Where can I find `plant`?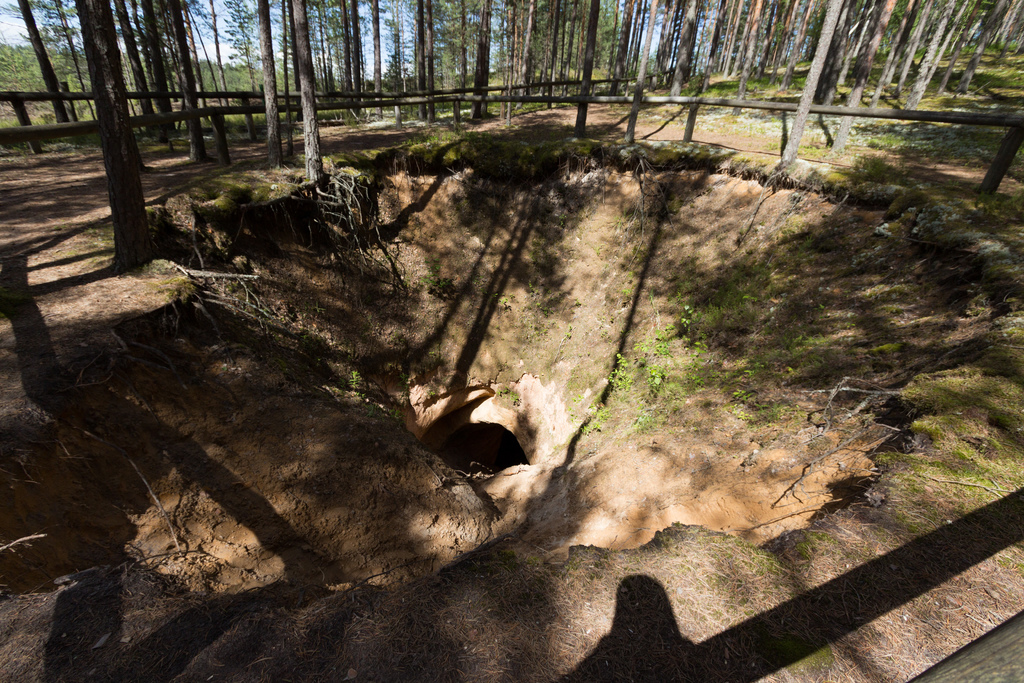
You can find it at [550, 138, 598, 163].
